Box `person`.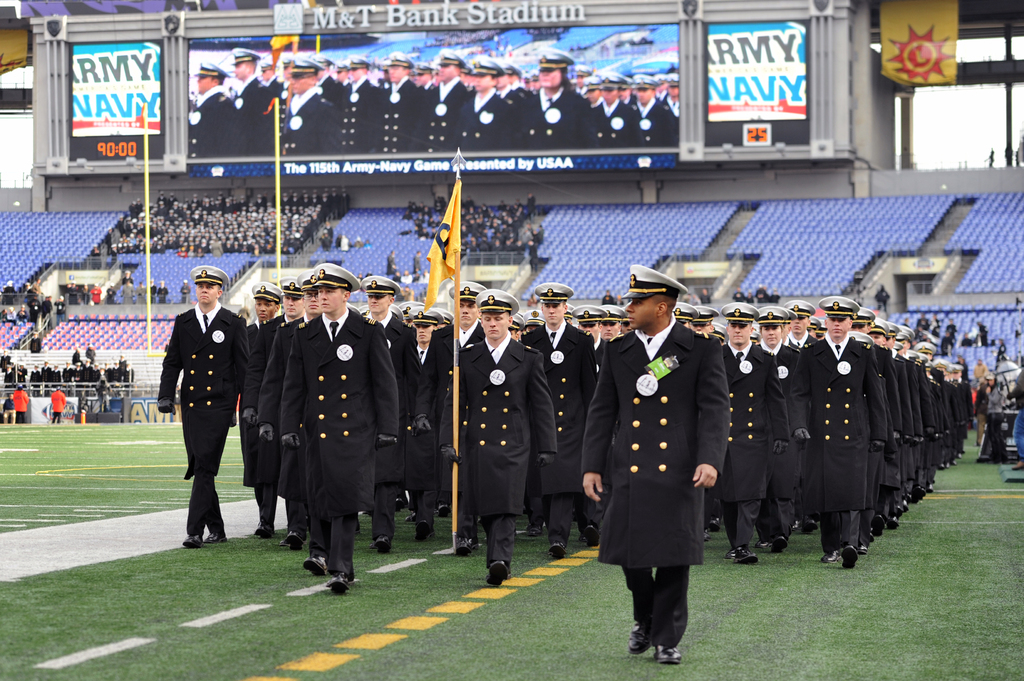
47 390 68 426.
